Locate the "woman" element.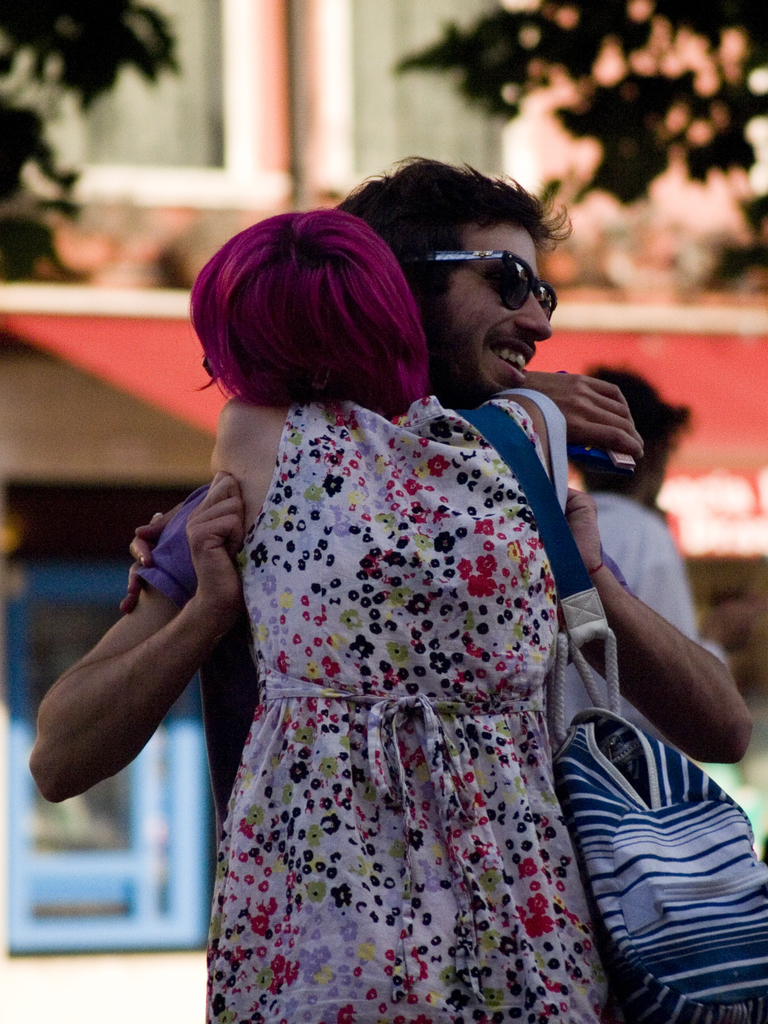
Element bbox: {"left": 118, "top": 210, "right": 644, "bottom": 1023}.
